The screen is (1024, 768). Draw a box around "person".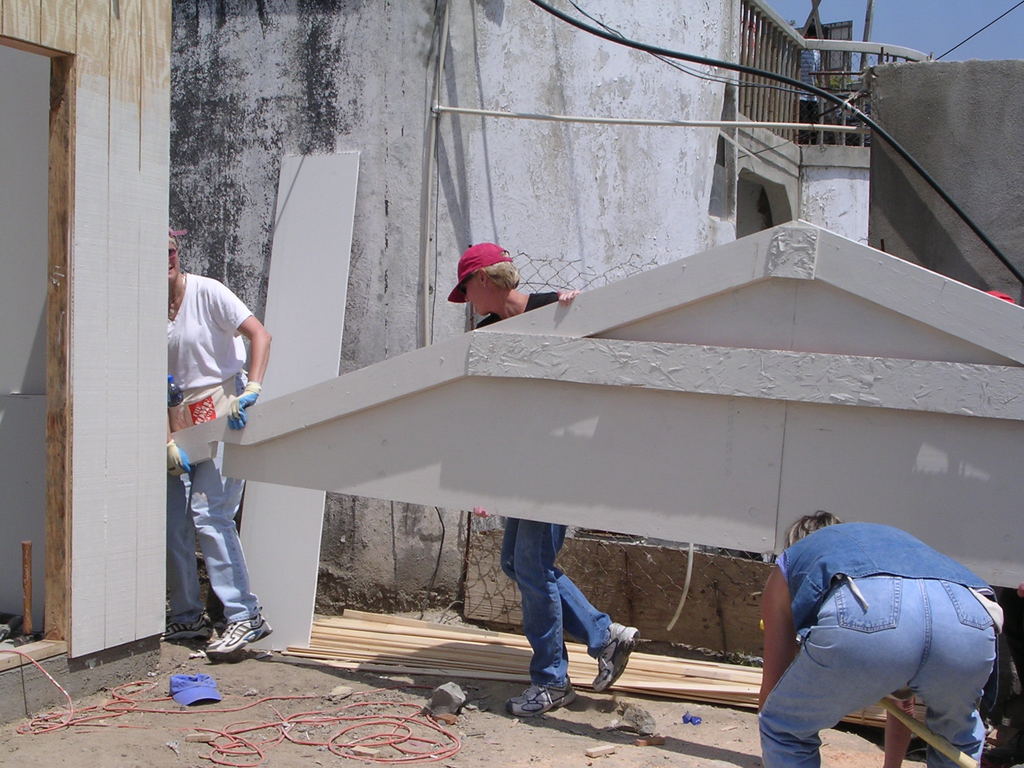
(left=446, top=236, right=634, bottom=724).
